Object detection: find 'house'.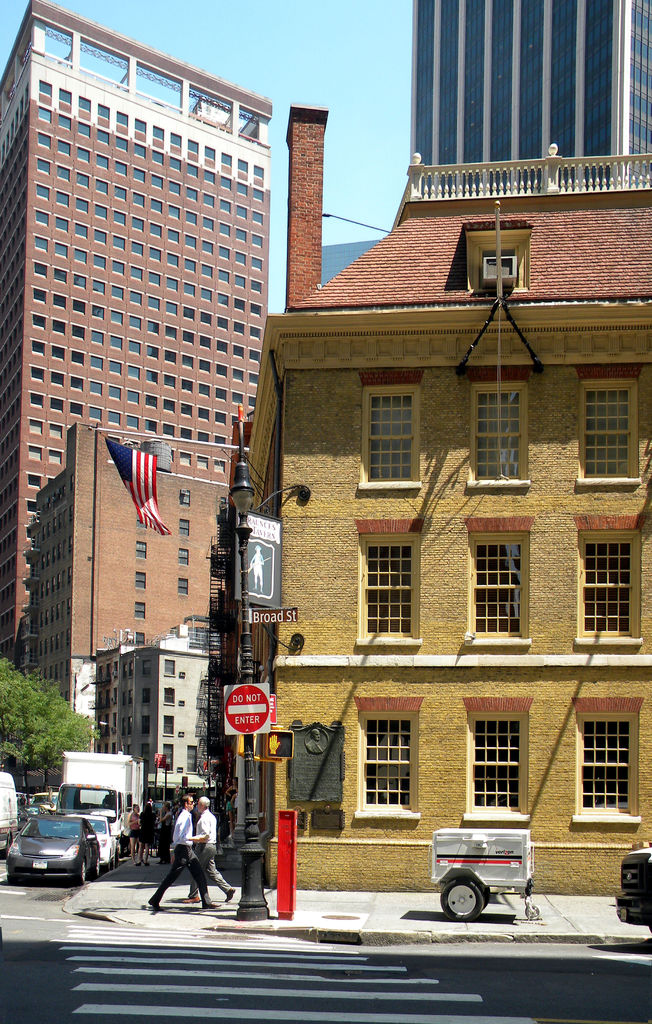
detection(242, 143, 651, 895).
